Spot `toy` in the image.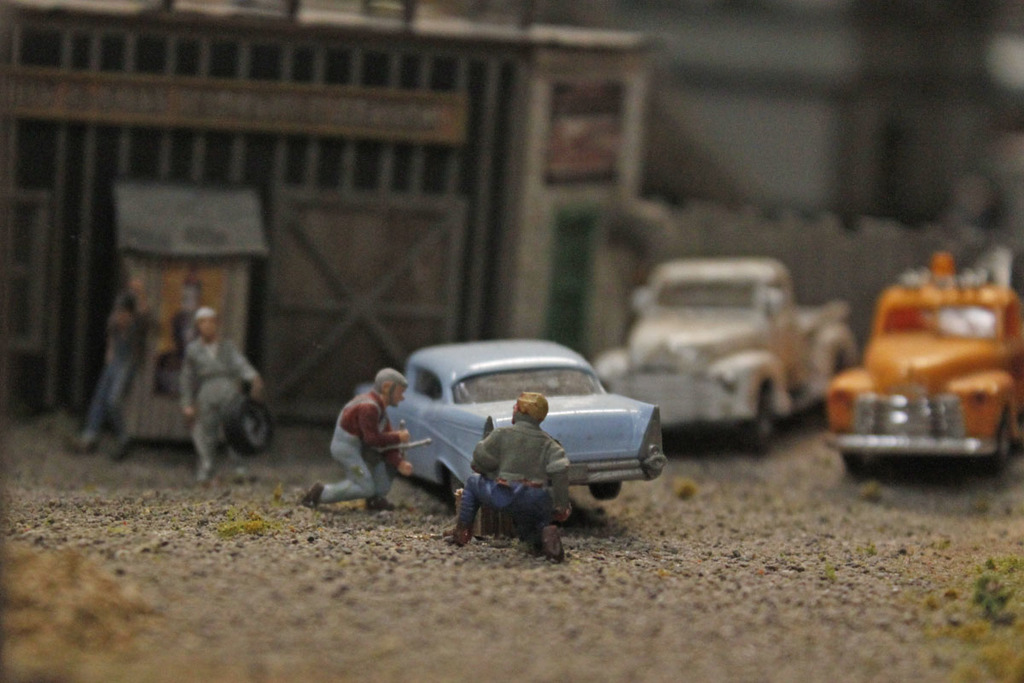
`toy` found at left=594, top=255, right=854, bottom=455.
